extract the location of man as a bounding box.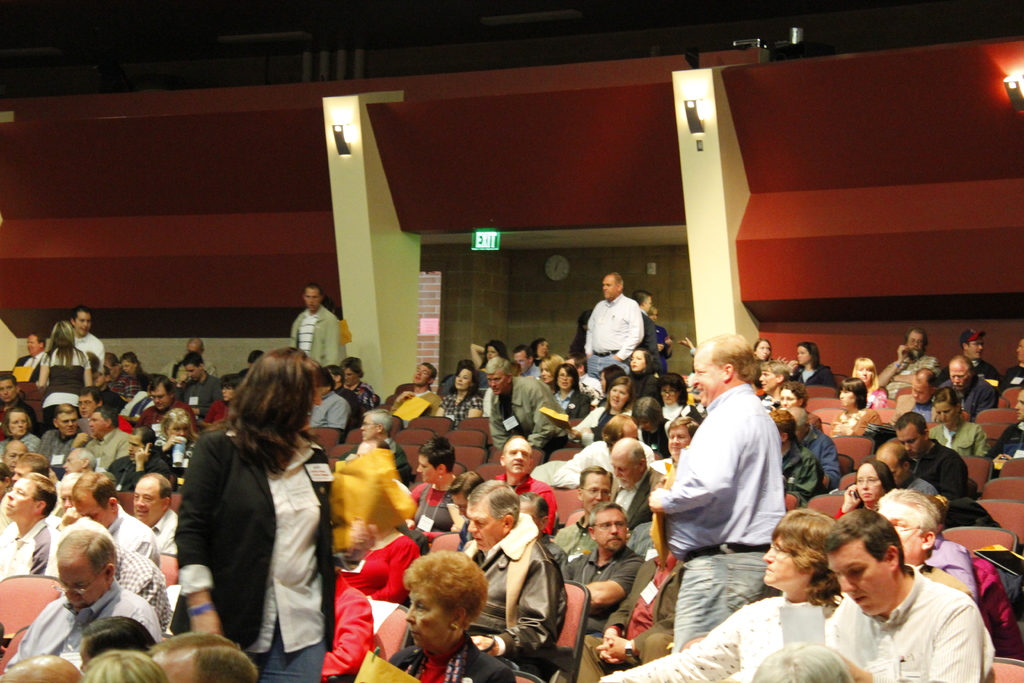
<box>0,475,65,580</box>.
